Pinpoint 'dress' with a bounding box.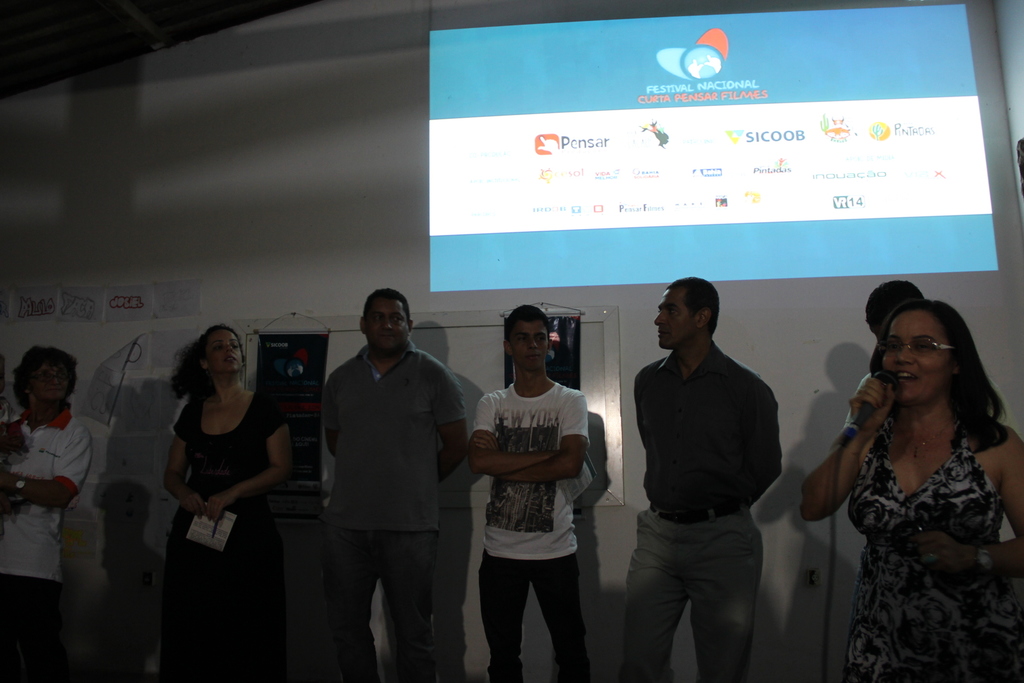
select_region(157, 391, 291, 682).
